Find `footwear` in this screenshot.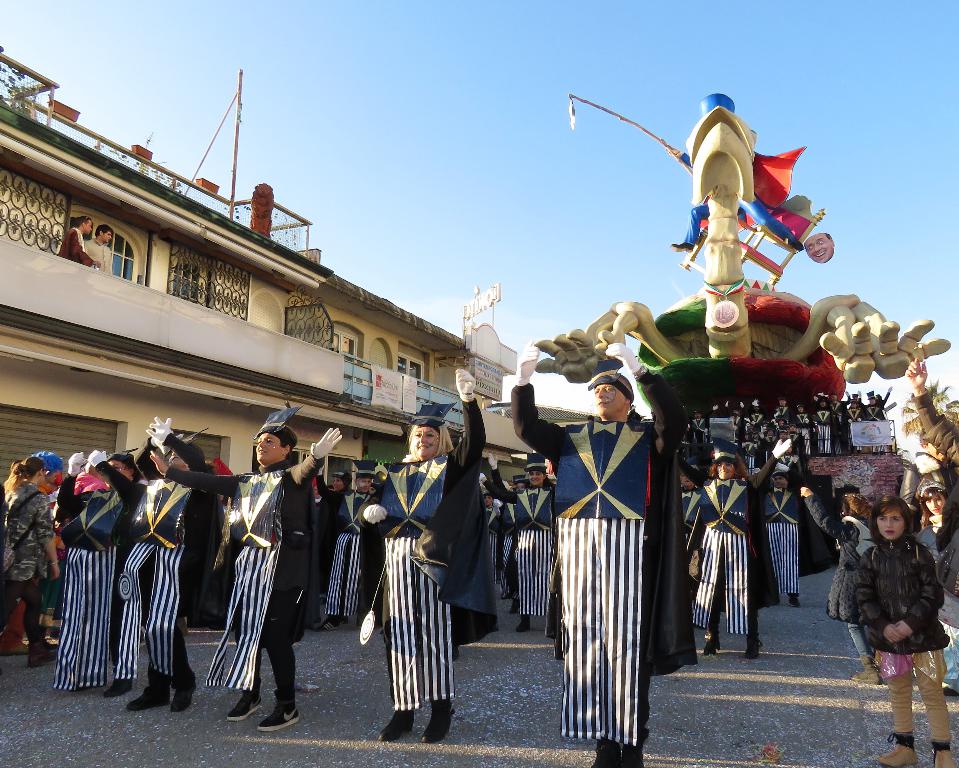
The bounding box for `footwear` is 930/735/958/767.
